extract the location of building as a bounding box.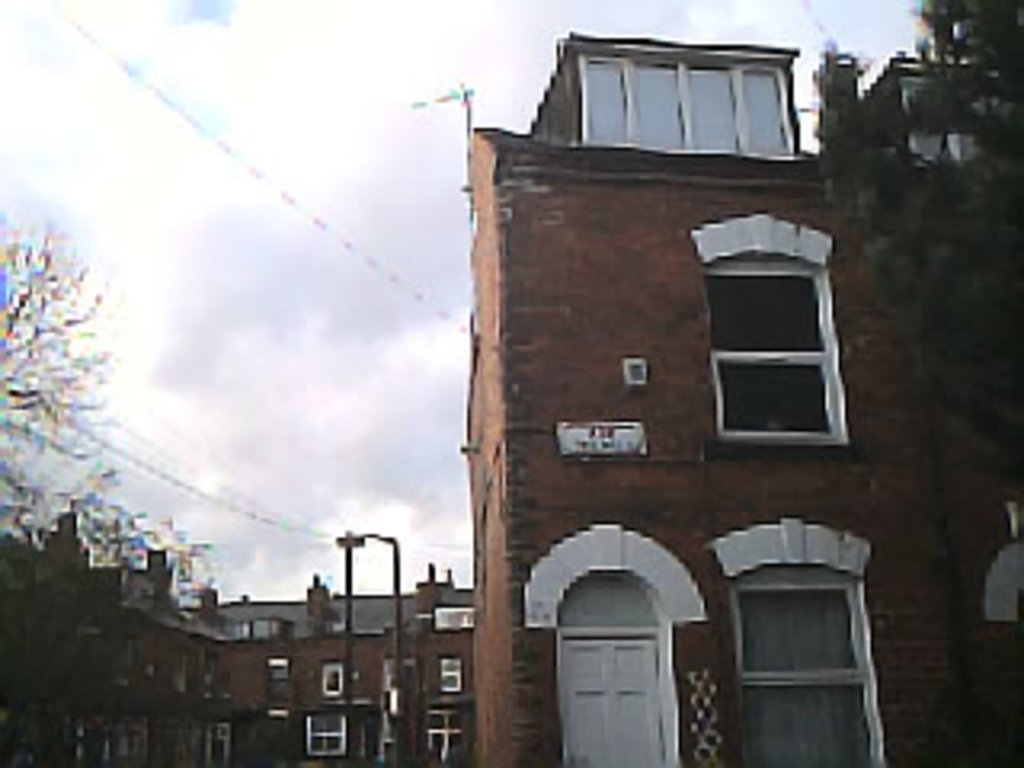
<box>451,32,1021,765</box>.
